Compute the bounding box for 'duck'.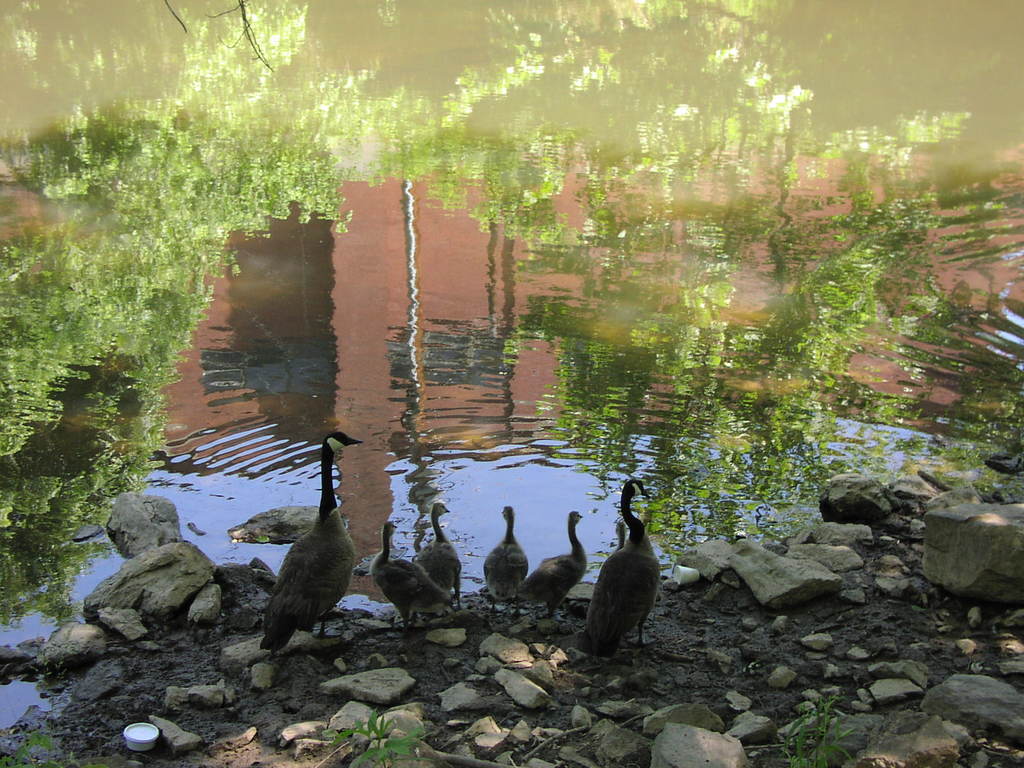
x1=369, y1=516, x2=455, y2=638.
